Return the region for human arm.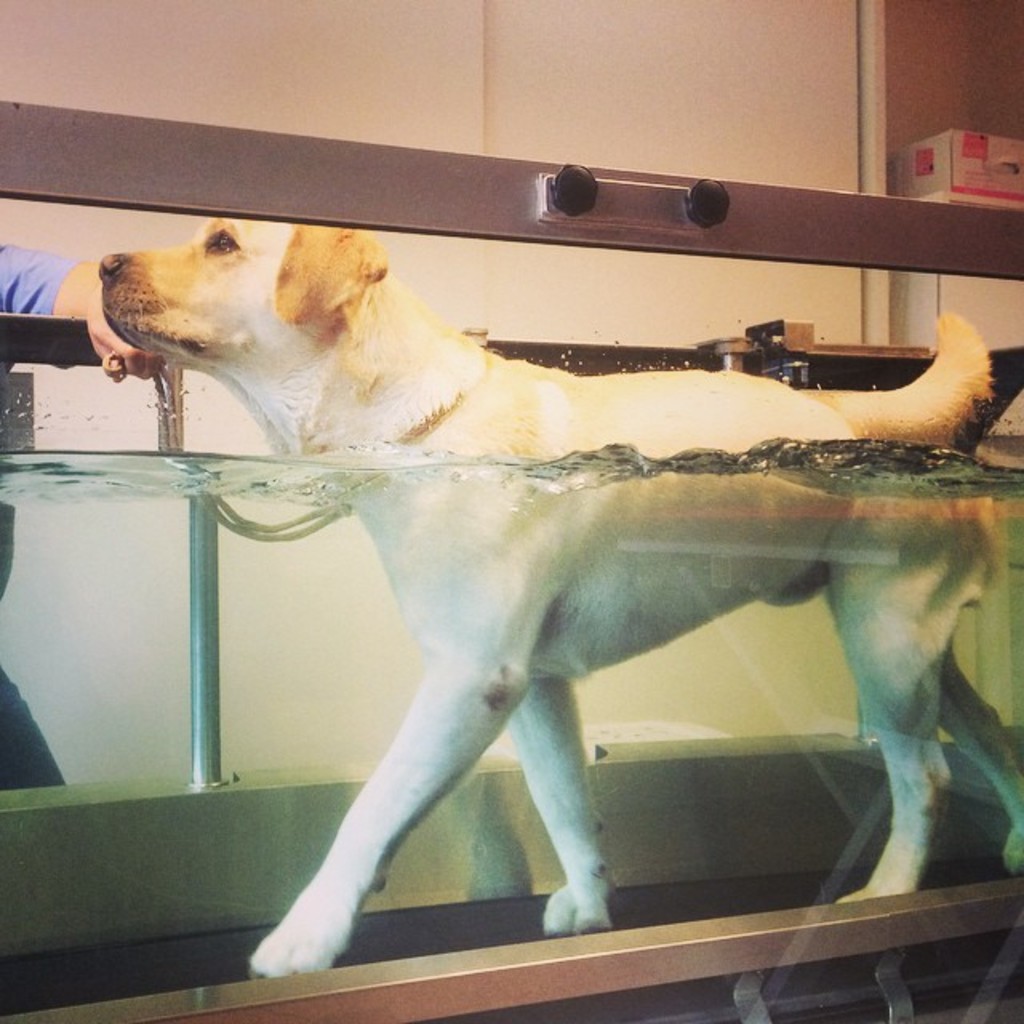
(0, 232, 189, 387).
